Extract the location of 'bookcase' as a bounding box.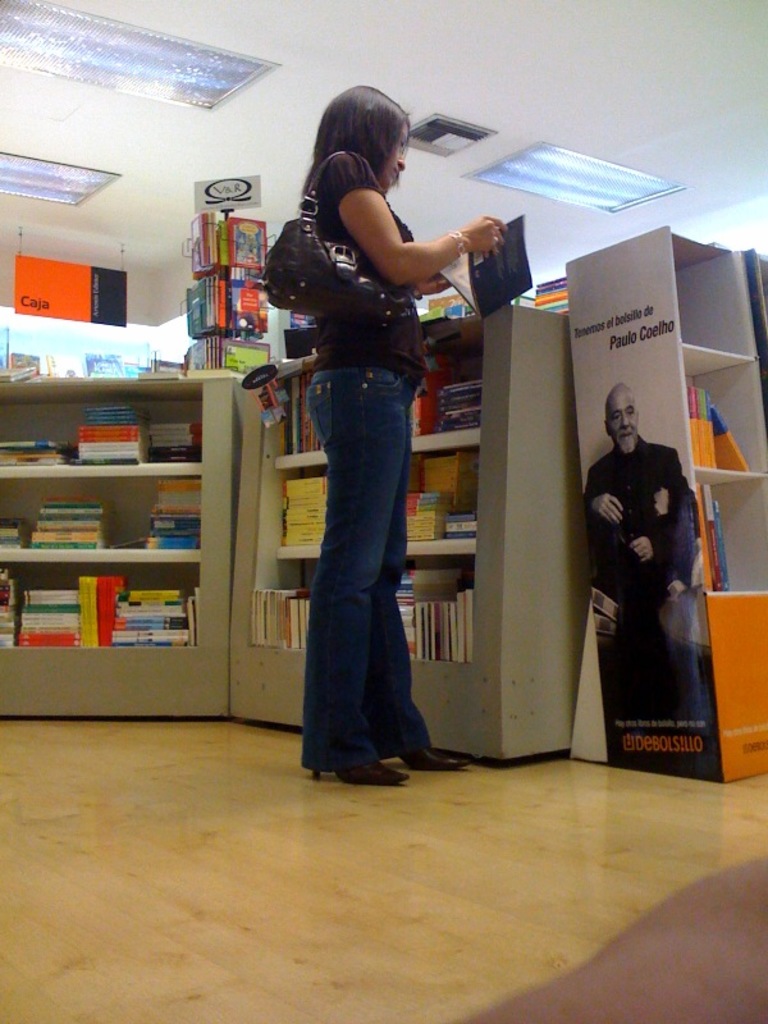
bbox=(229, 311, 571, 750).
